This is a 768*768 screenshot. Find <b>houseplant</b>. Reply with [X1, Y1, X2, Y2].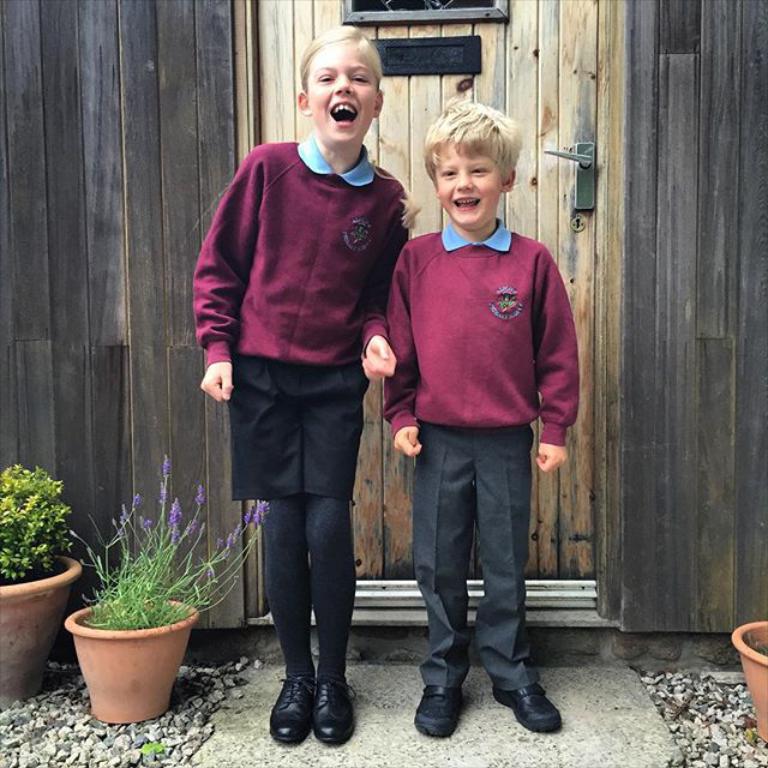
[0, 456, 82, 713].
